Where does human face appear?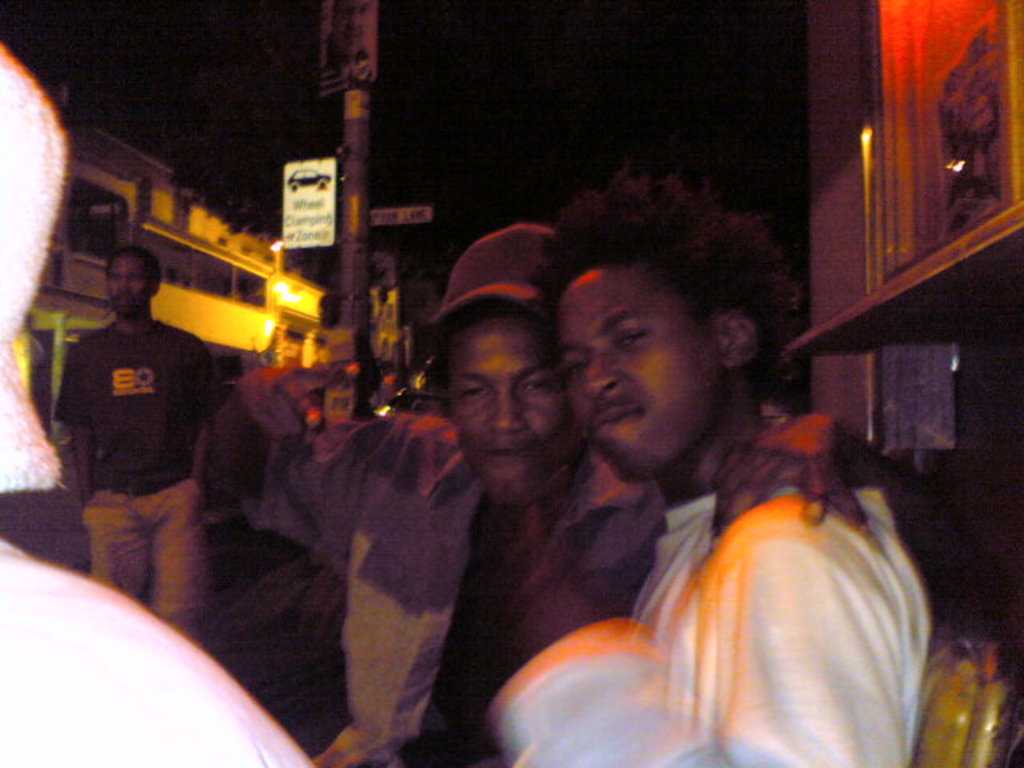
Appears at <bbox>560, 261, 730, 485</bbox>.
